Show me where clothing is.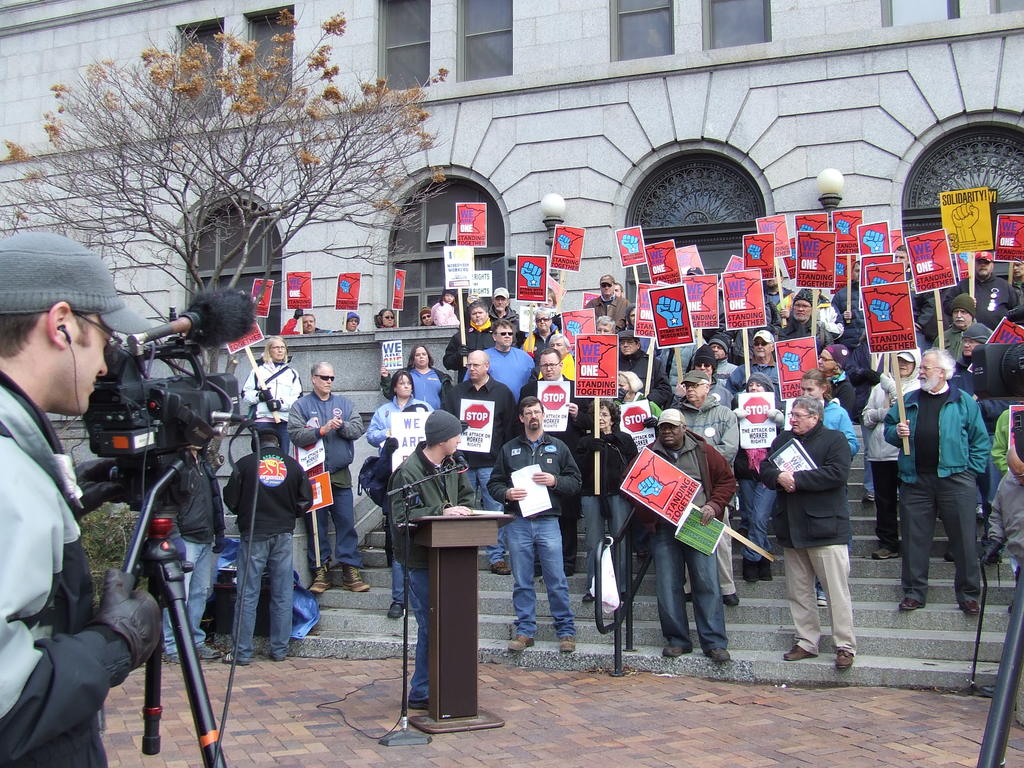
clothing is at bbox=[867, 389, 1003, 606].
